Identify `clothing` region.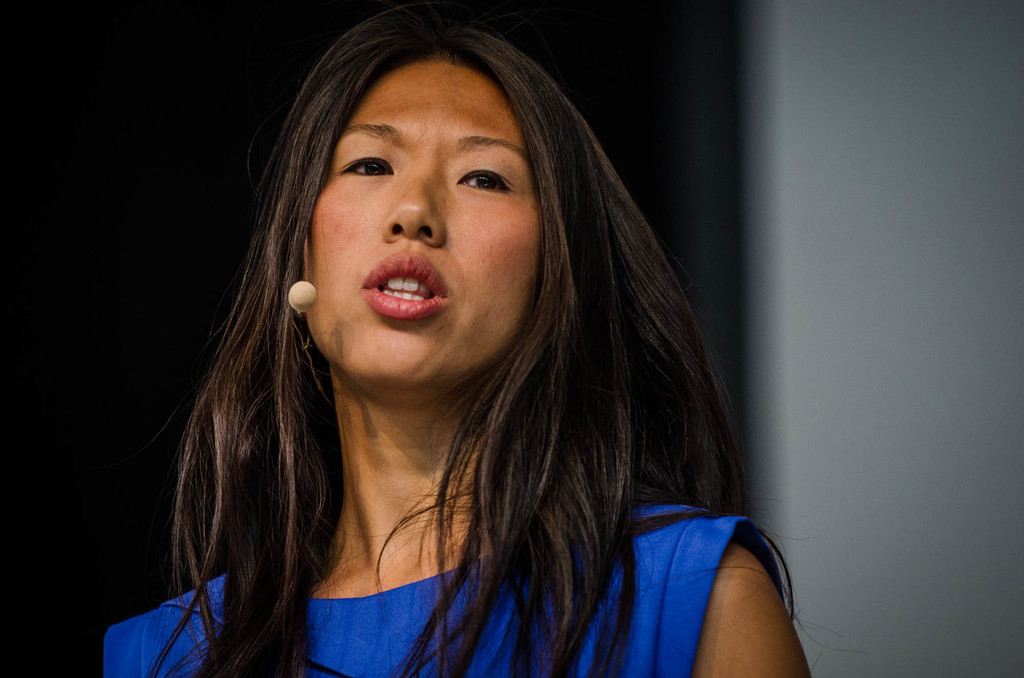
Region: <box>103,491,780,676</box>.
